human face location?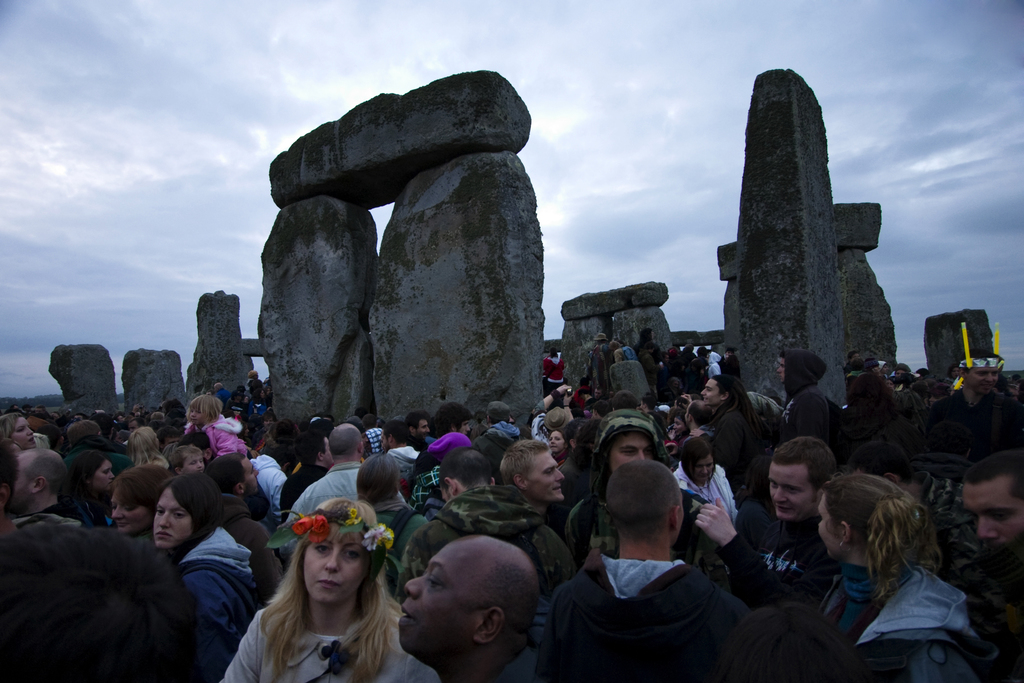
x1=152 y1=484 x2=185 y2=547
